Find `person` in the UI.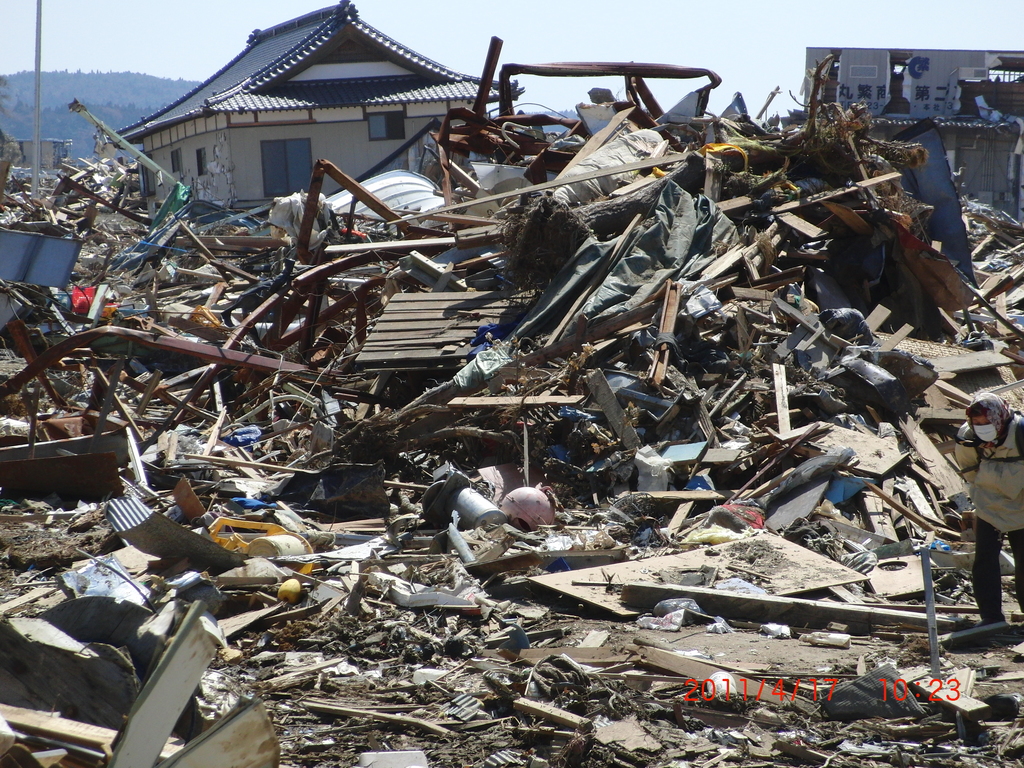
UI element at (951, 394, 1023, 622).
